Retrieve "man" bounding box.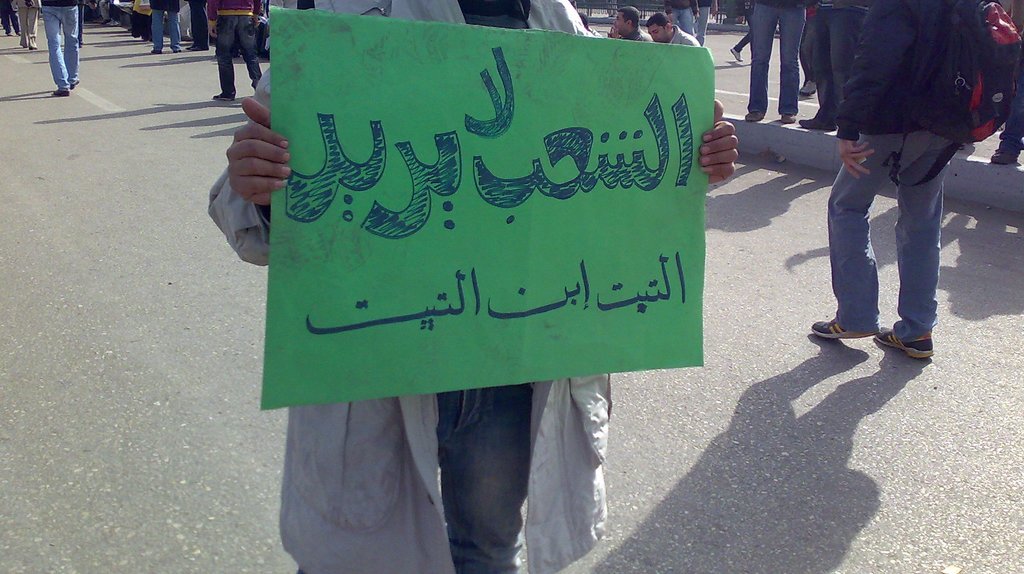
Bounding box: pyautogui.locateOnScreen(644, 9, 703, 51).
